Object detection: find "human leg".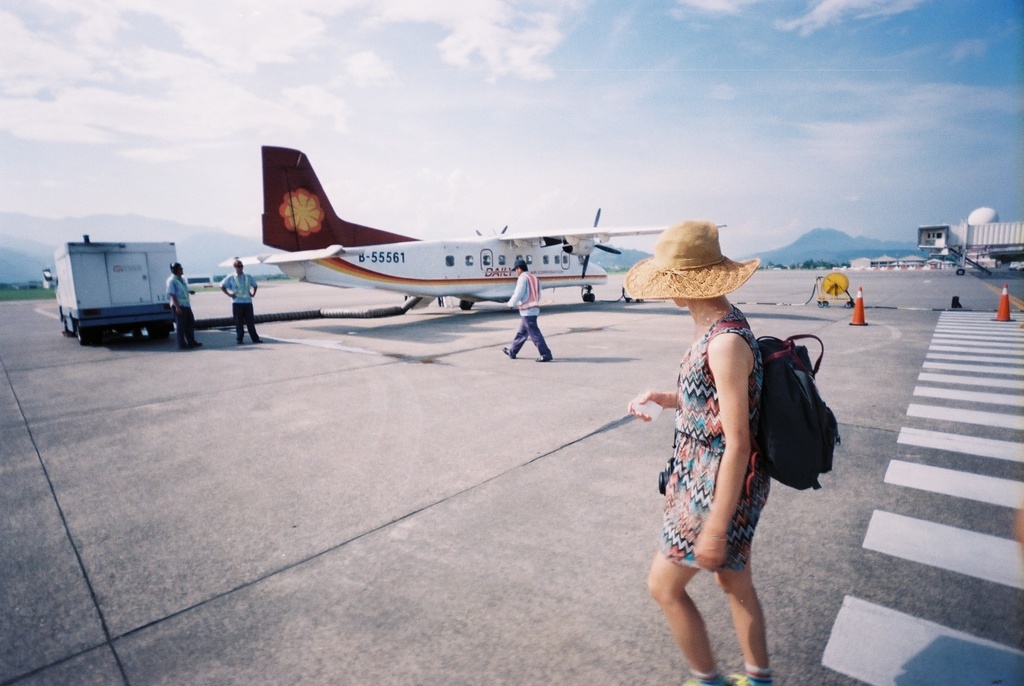
bbox=(721, 562, 770, 685).
